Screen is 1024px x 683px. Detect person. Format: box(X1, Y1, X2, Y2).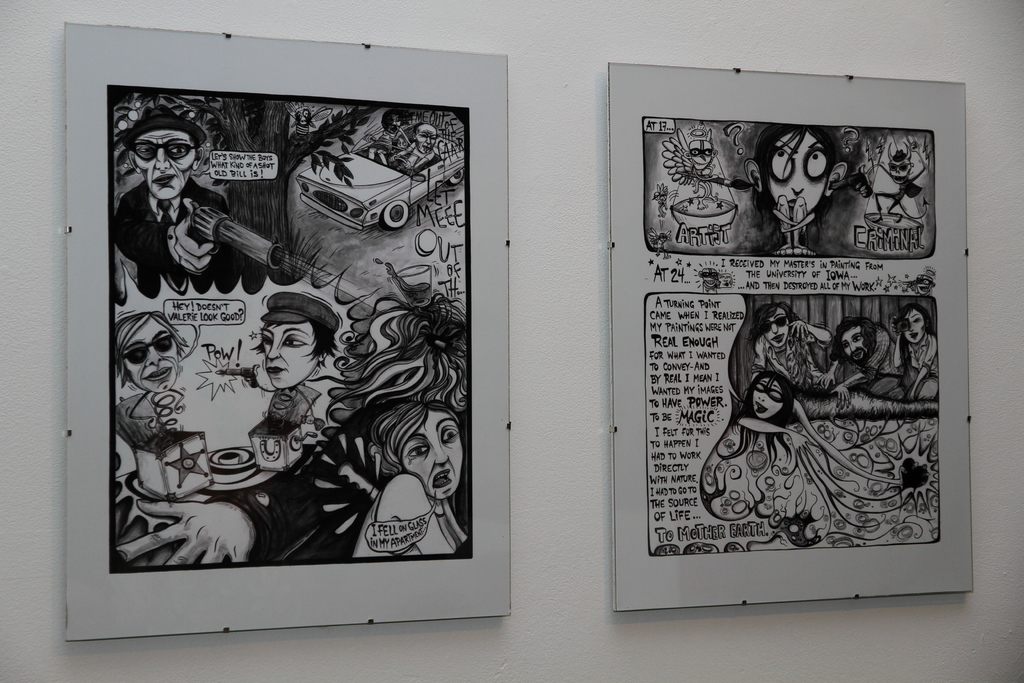
box(832, 320, 898, 415).
